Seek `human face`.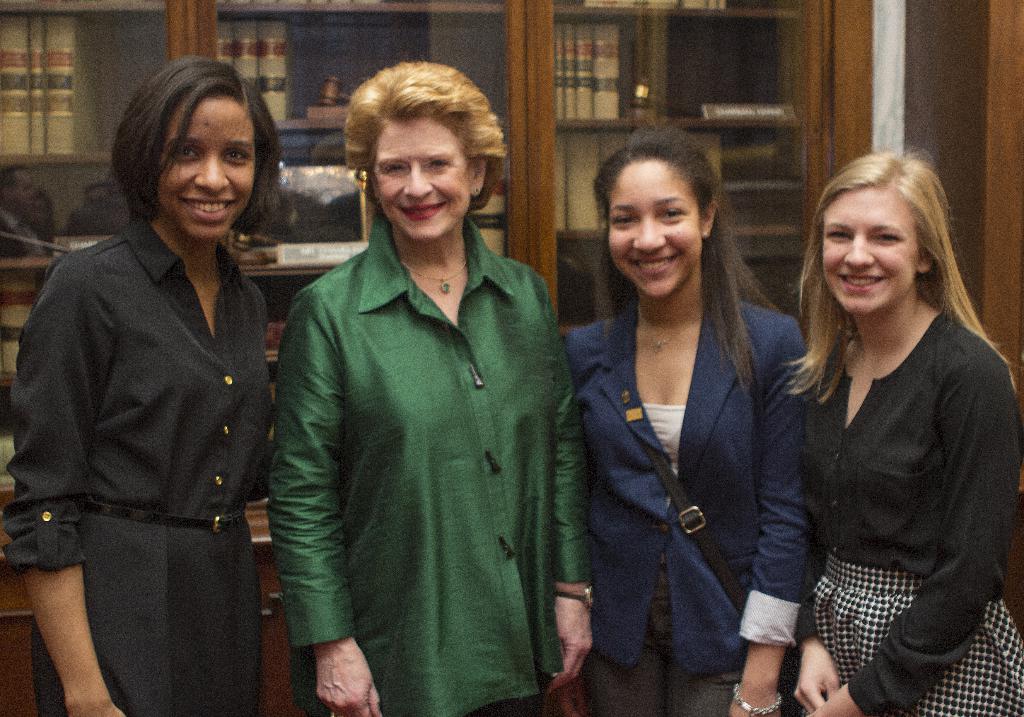
372:120:470:243.
